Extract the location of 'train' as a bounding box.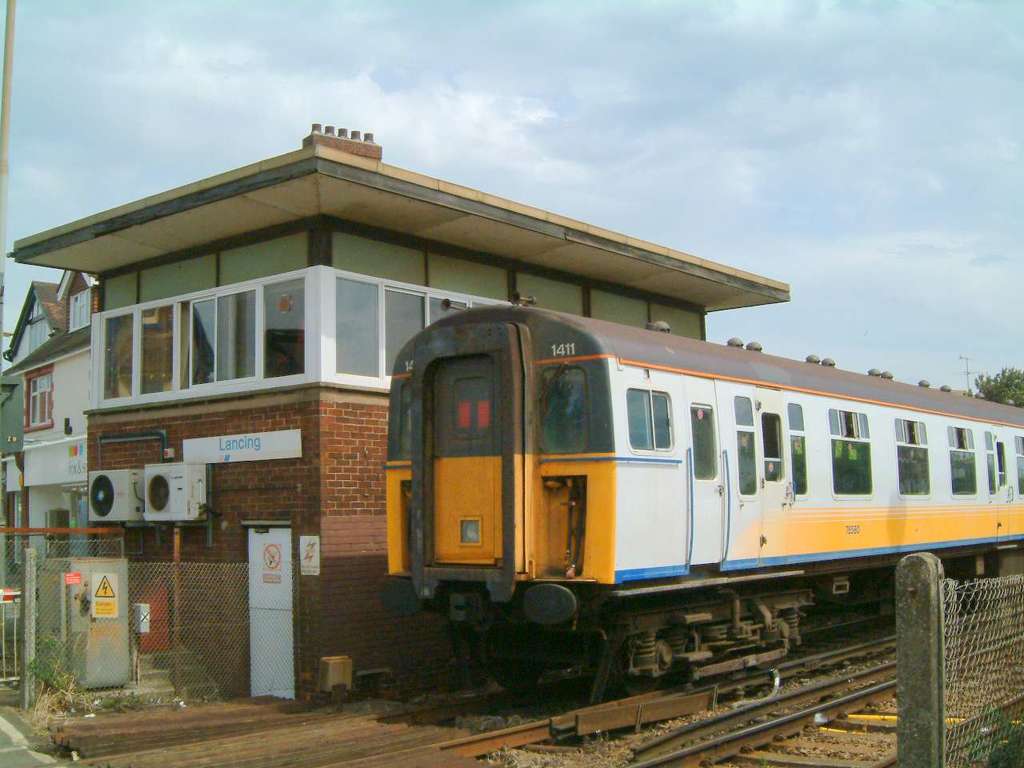
select_region(377, 294, 1023, 722).
